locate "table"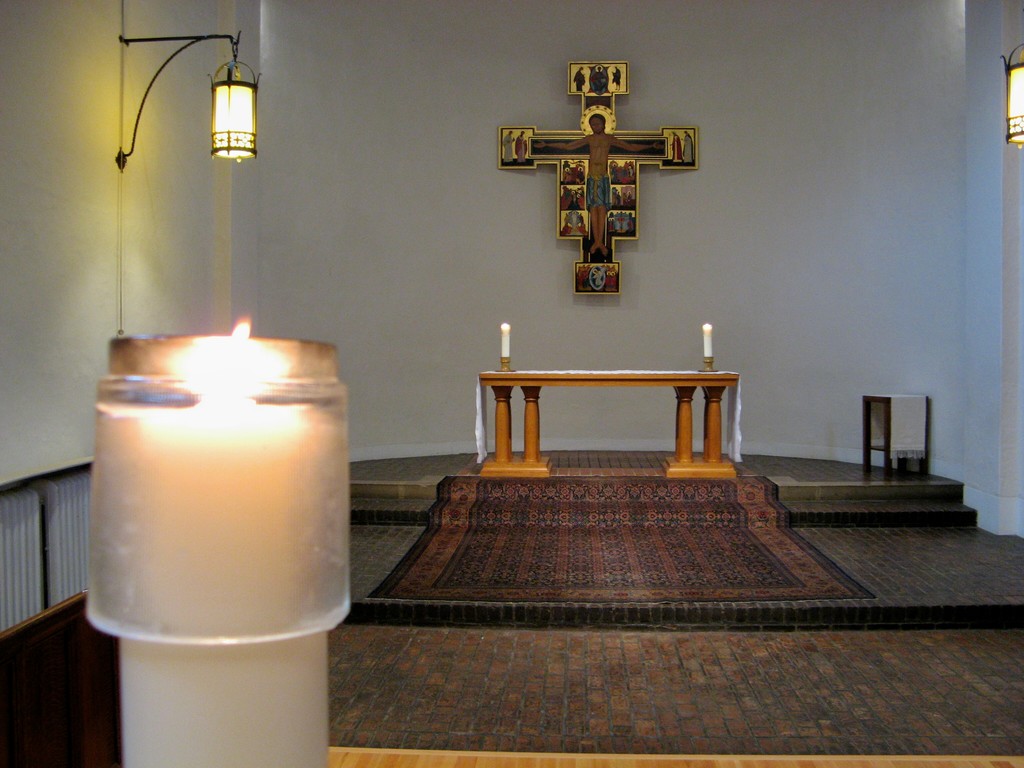
<region>477, 373, 744, 477</region>
